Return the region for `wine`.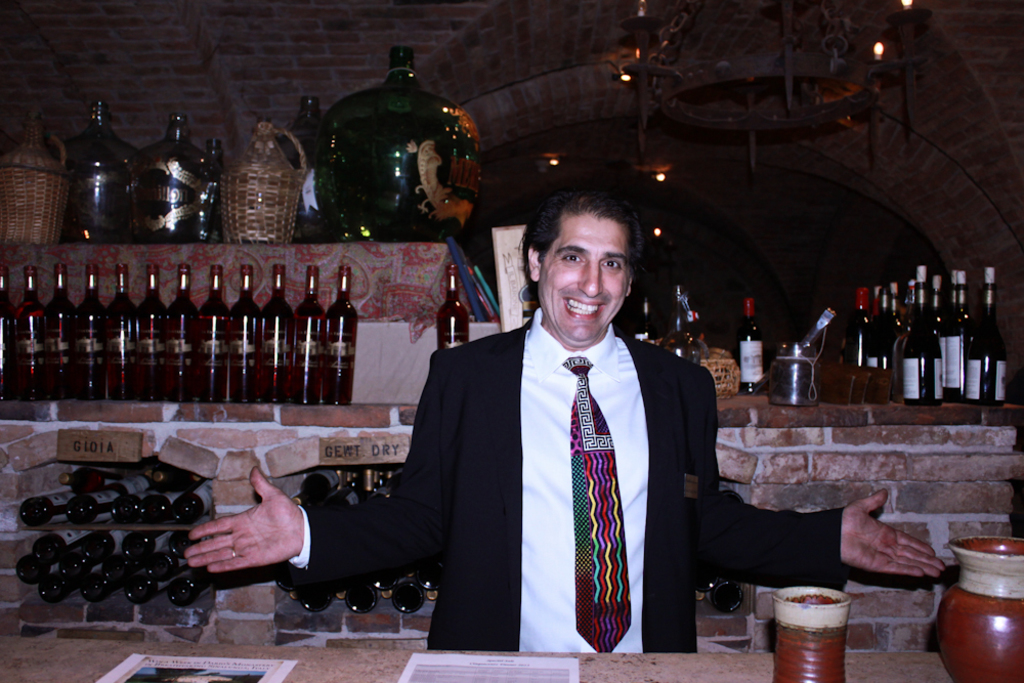
x1=126, y1=573, x2=169, y2=600.
